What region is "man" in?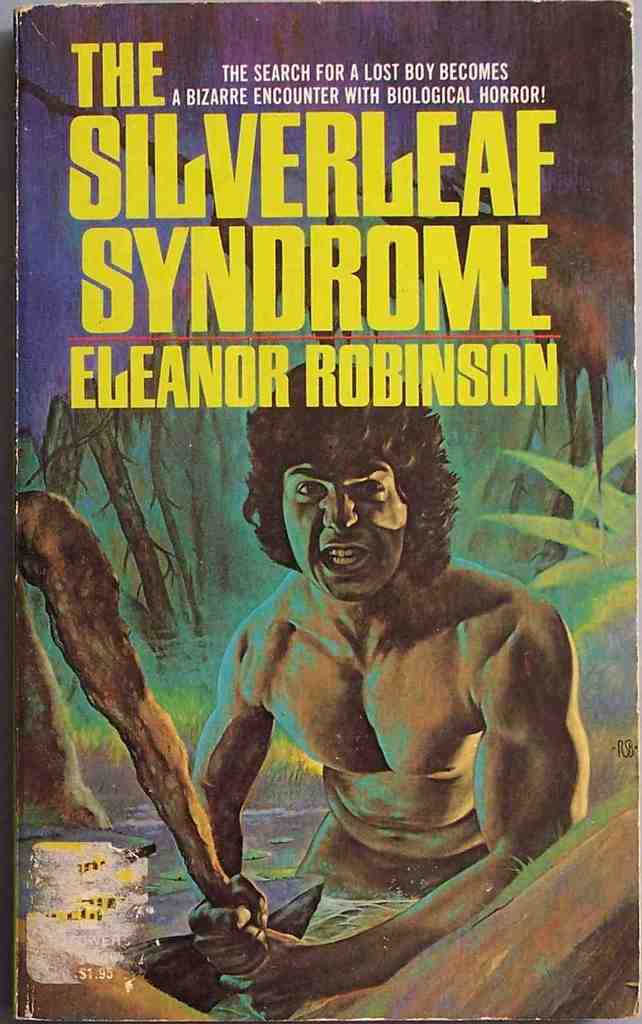
<bbox>190, 360, 591, 1018</bbox>.
